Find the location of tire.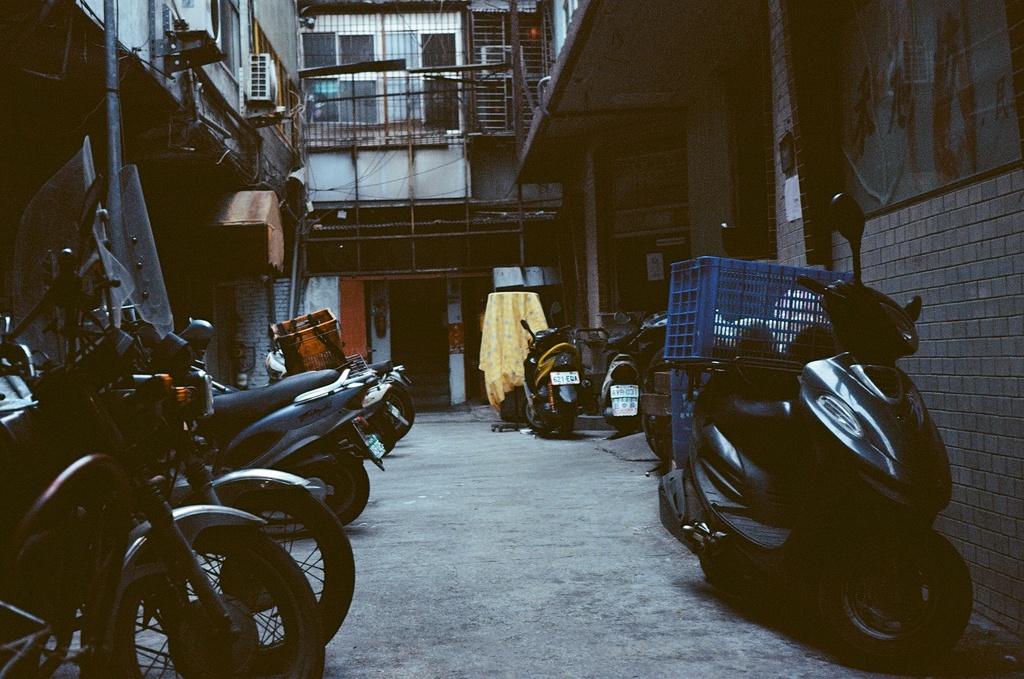
Location: bbox(355, 418, 397, 455).
